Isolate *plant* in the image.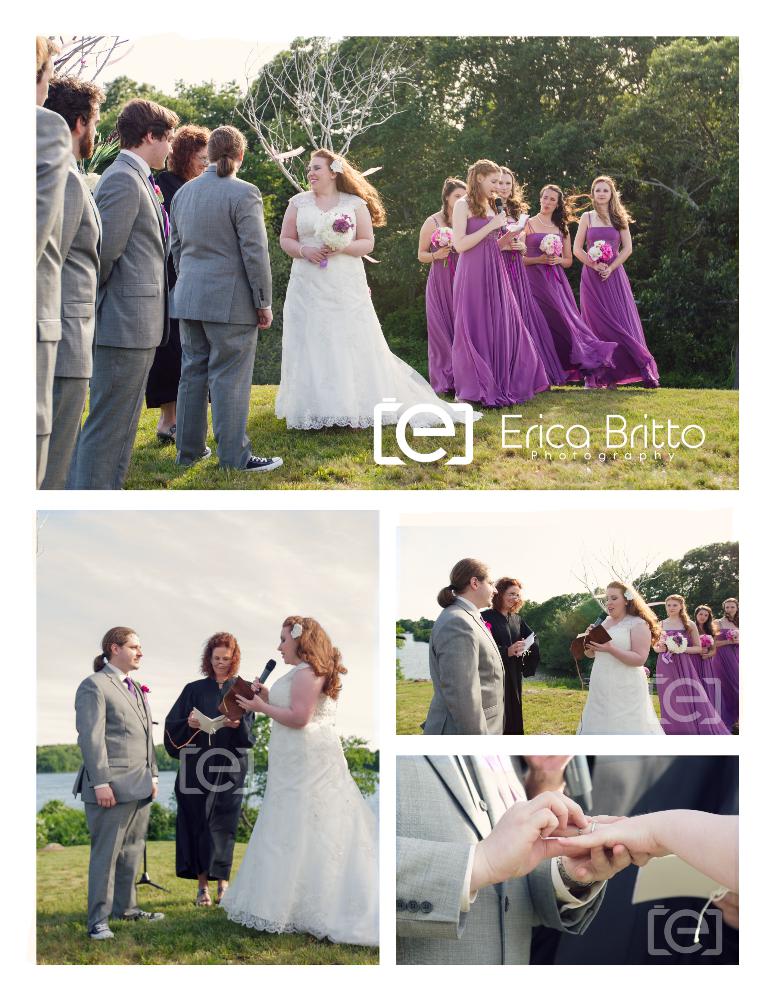
Isolated region: (395, 652, 639, 736).
